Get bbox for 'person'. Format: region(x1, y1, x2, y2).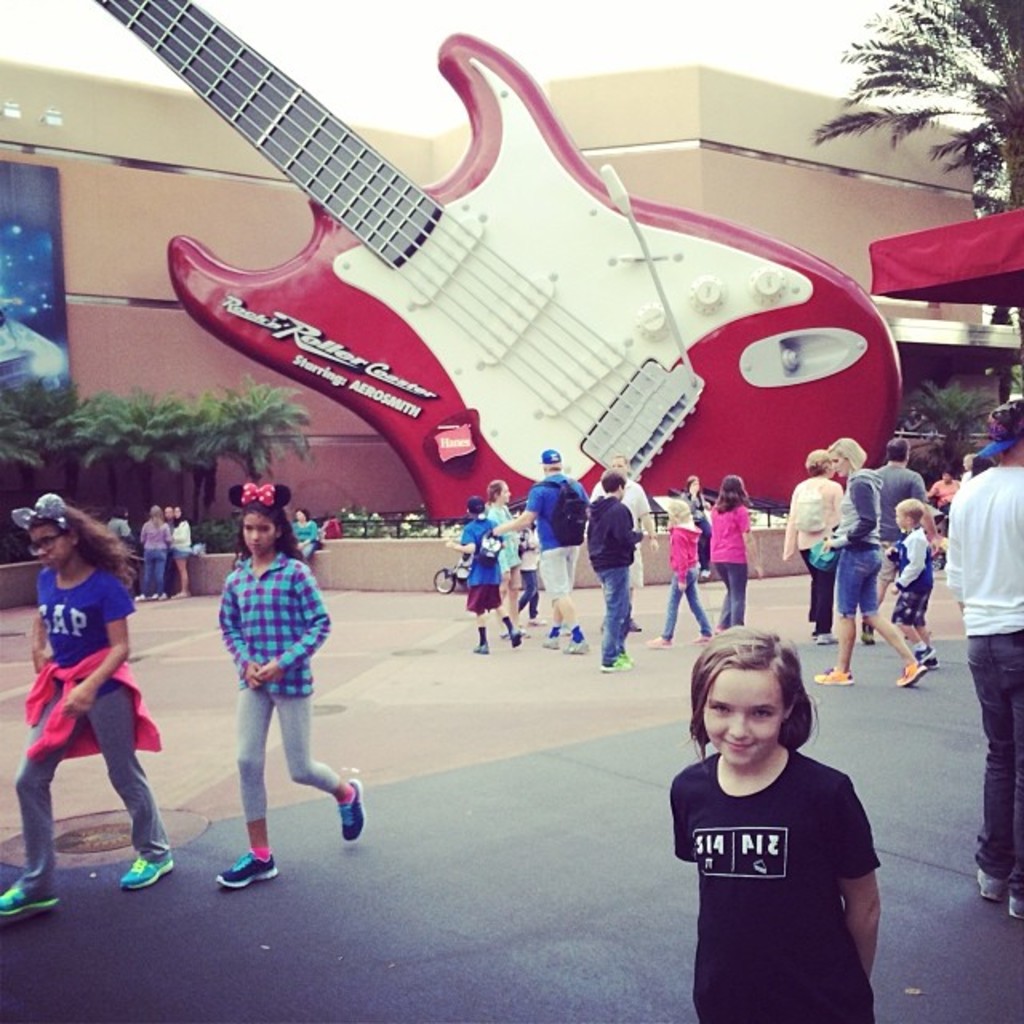
region(285, 506, 318, 570).
